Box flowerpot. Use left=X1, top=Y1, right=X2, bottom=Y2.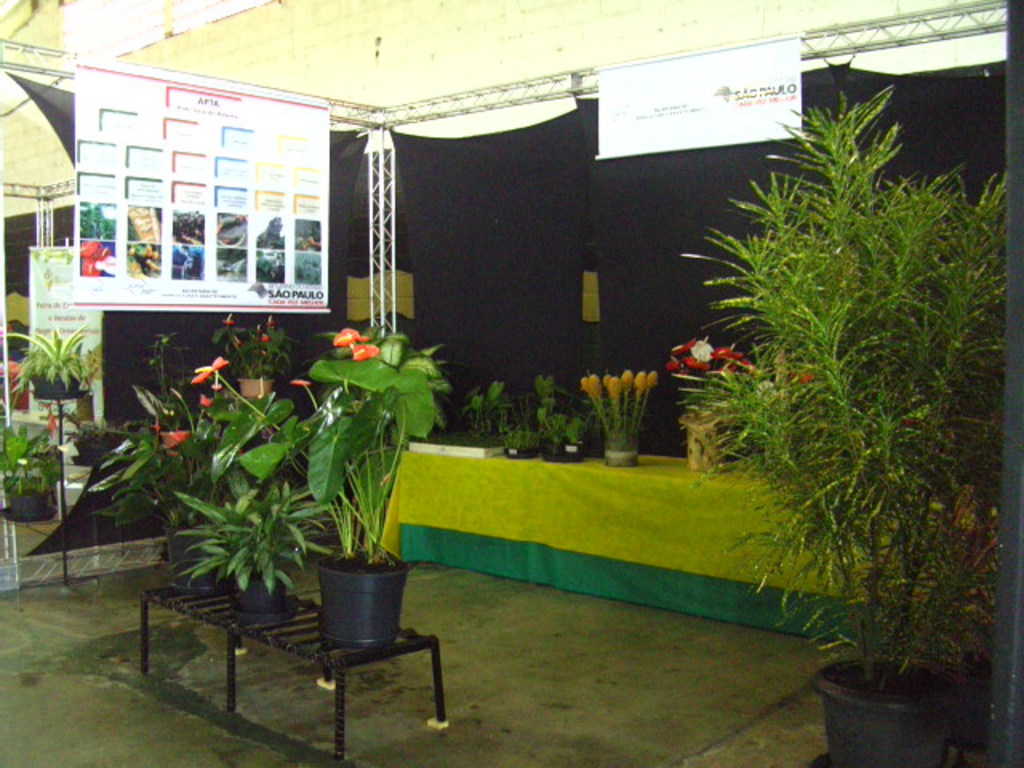
left=163, top=523, right=227, bottom=595.
